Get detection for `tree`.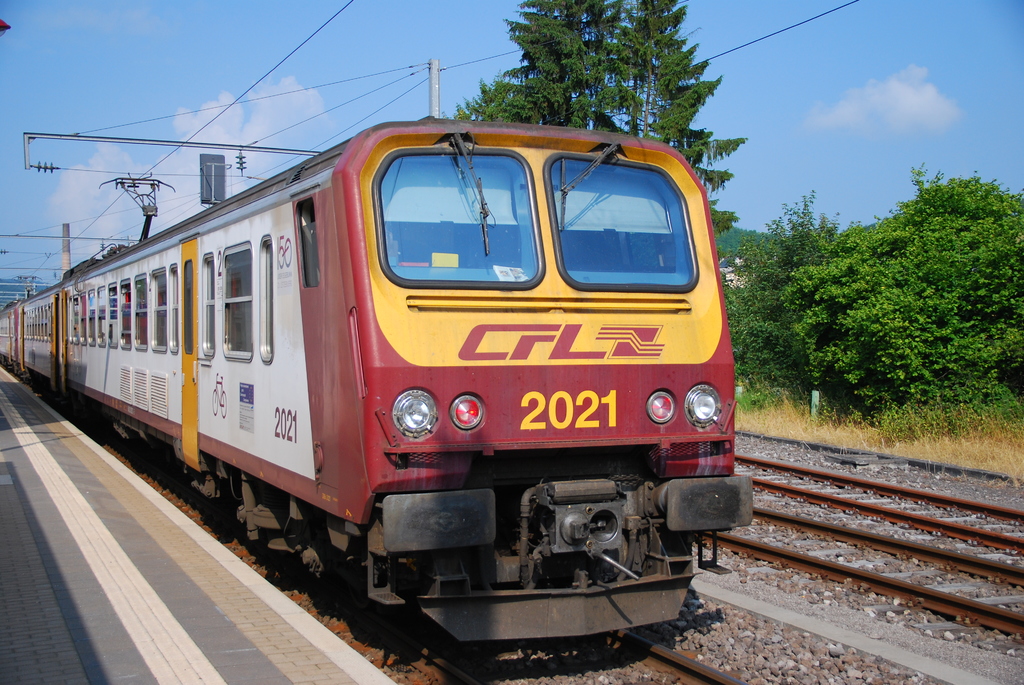
Detection: box=[449, 0, 751, 232].
